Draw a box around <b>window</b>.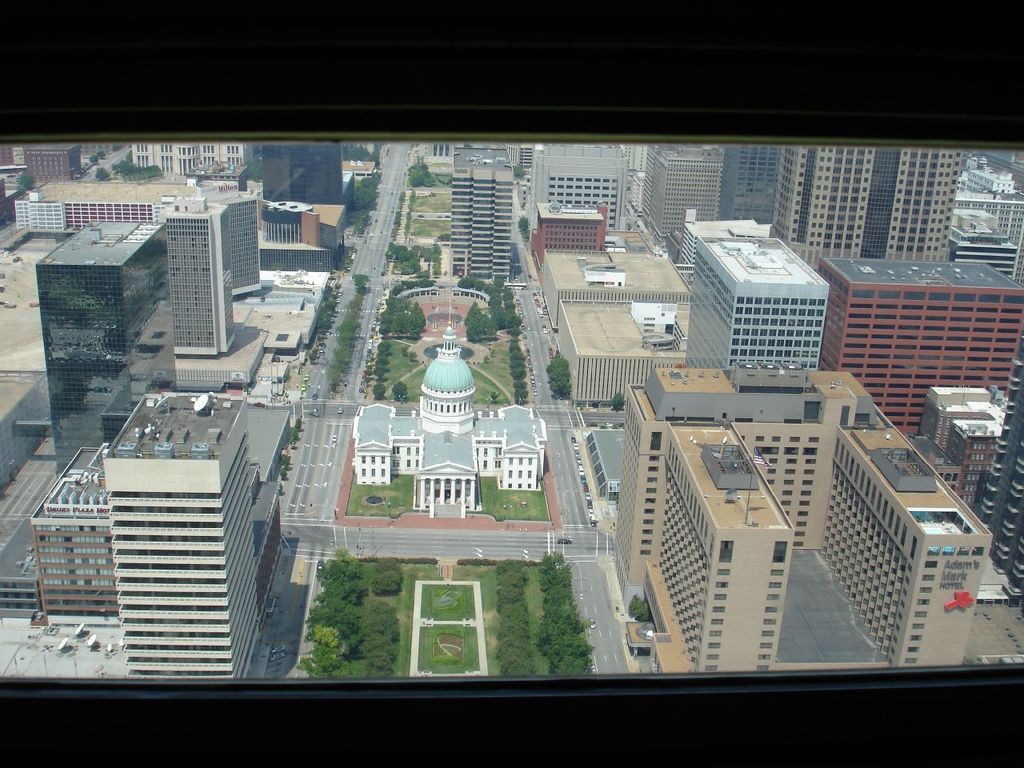
select_region(906, 646, 920, 654).
